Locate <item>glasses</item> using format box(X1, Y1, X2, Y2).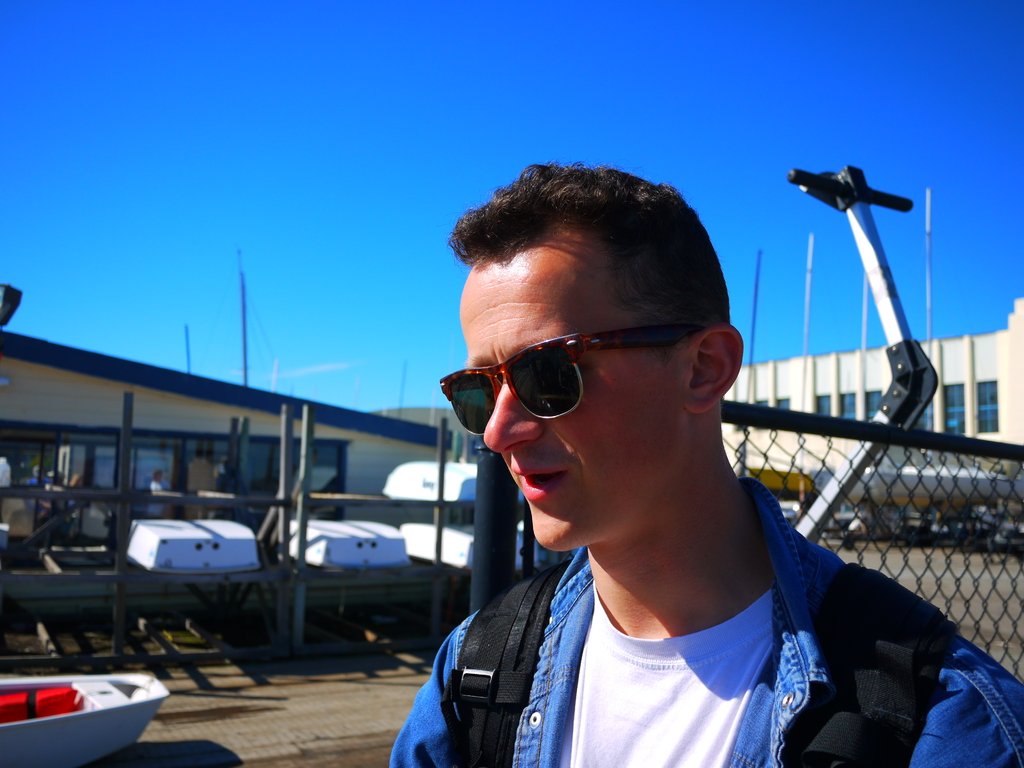
box(451, 325, 717, 435).
